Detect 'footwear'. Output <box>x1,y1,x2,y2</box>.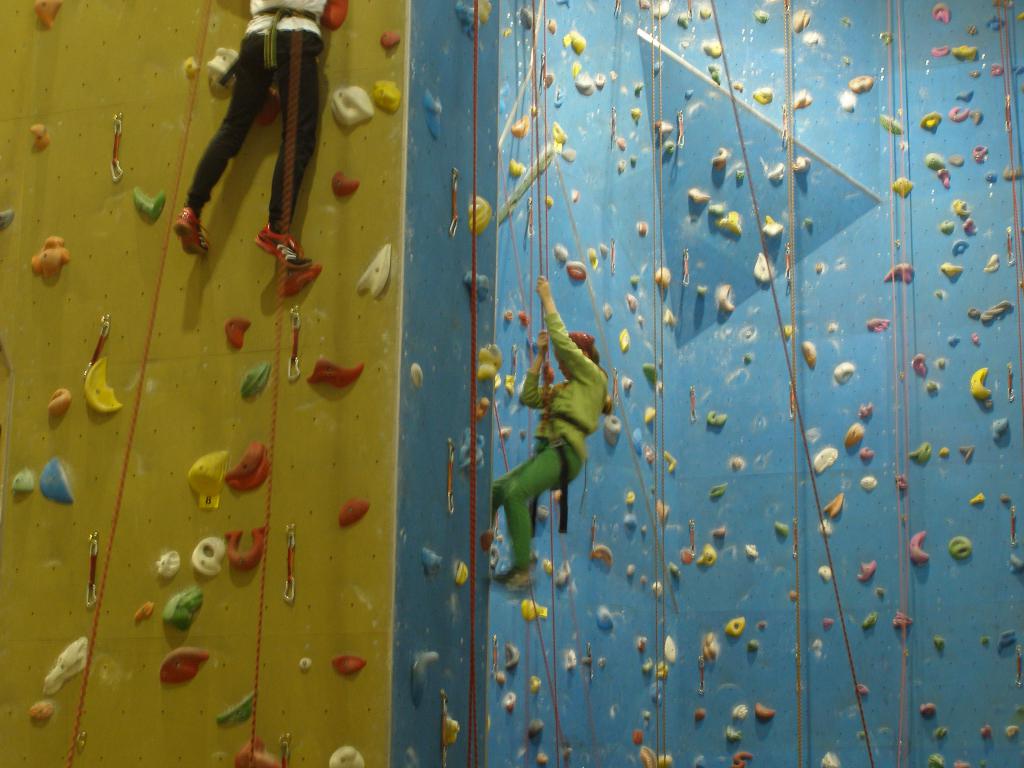
<box>249,223,316,267</box>.
